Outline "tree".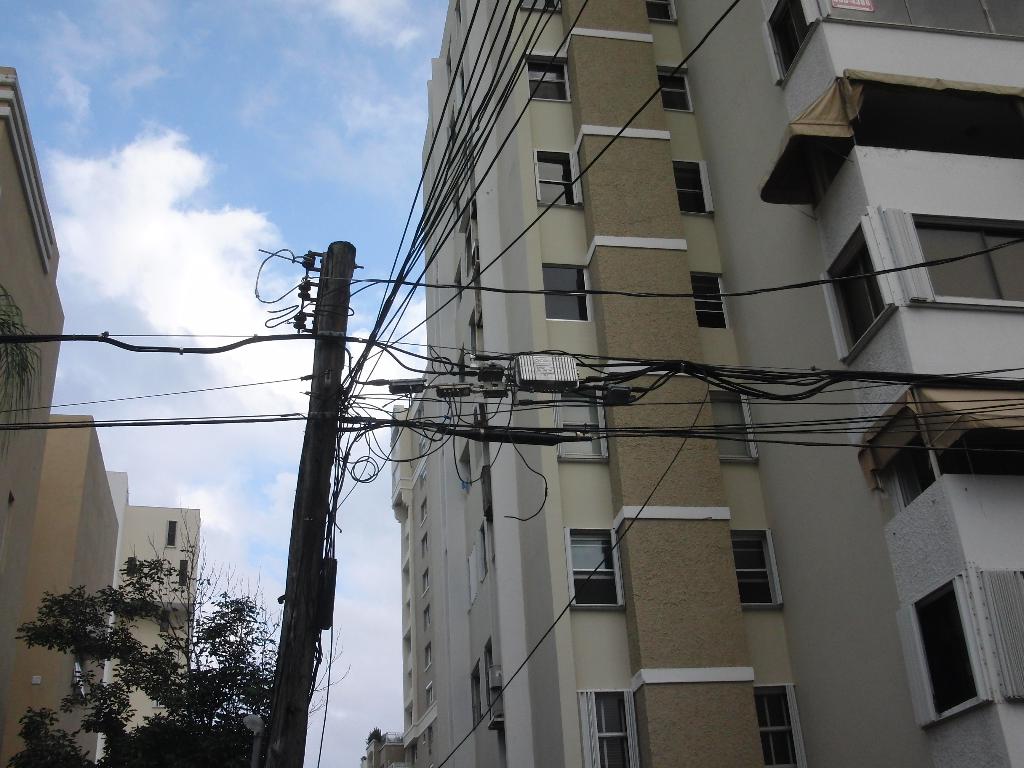
Outline: pyautogui.locateOnScreen(7, 481, 291, 758).
